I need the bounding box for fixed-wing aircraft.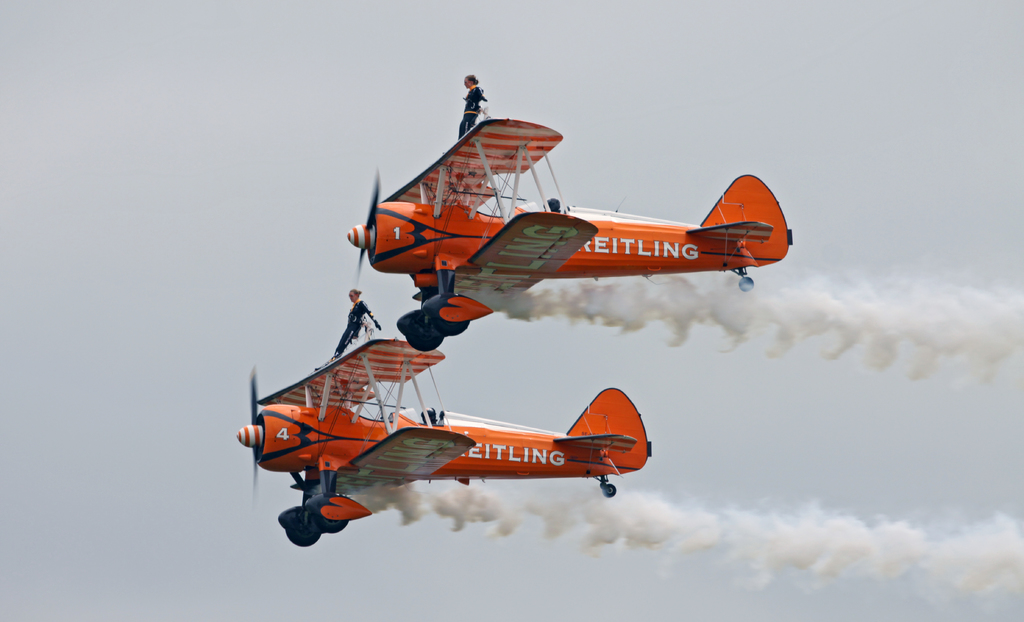
Here it is: pyautogui.locateOnScreen(341, 106, 799, 347).
